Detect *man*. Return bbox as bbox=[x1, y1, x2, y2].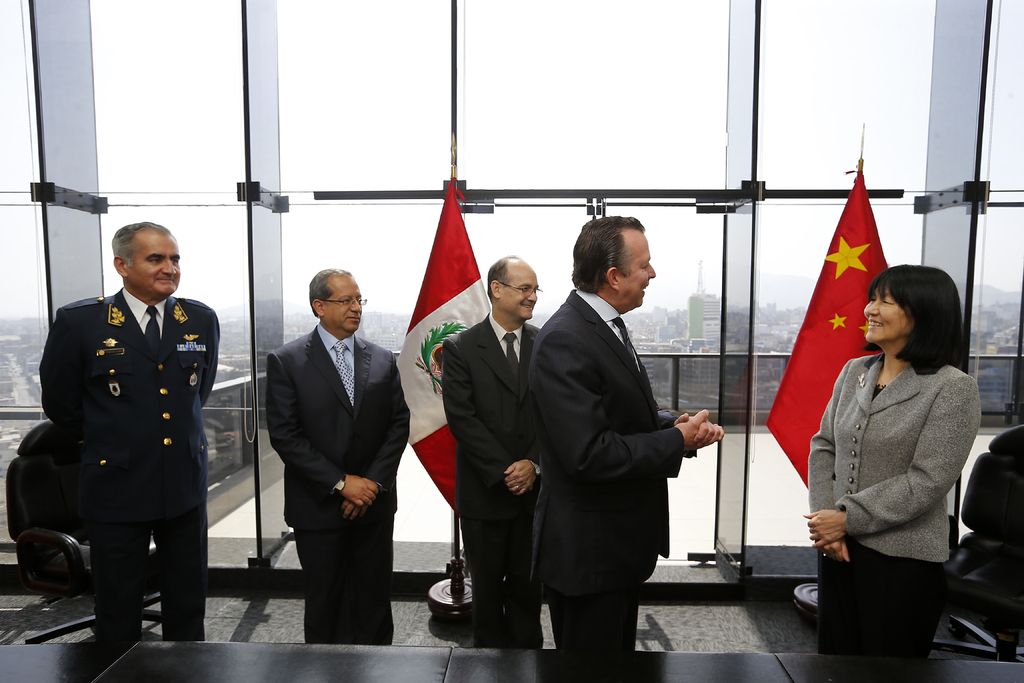
bbox=[257, 266, 431, 651].
